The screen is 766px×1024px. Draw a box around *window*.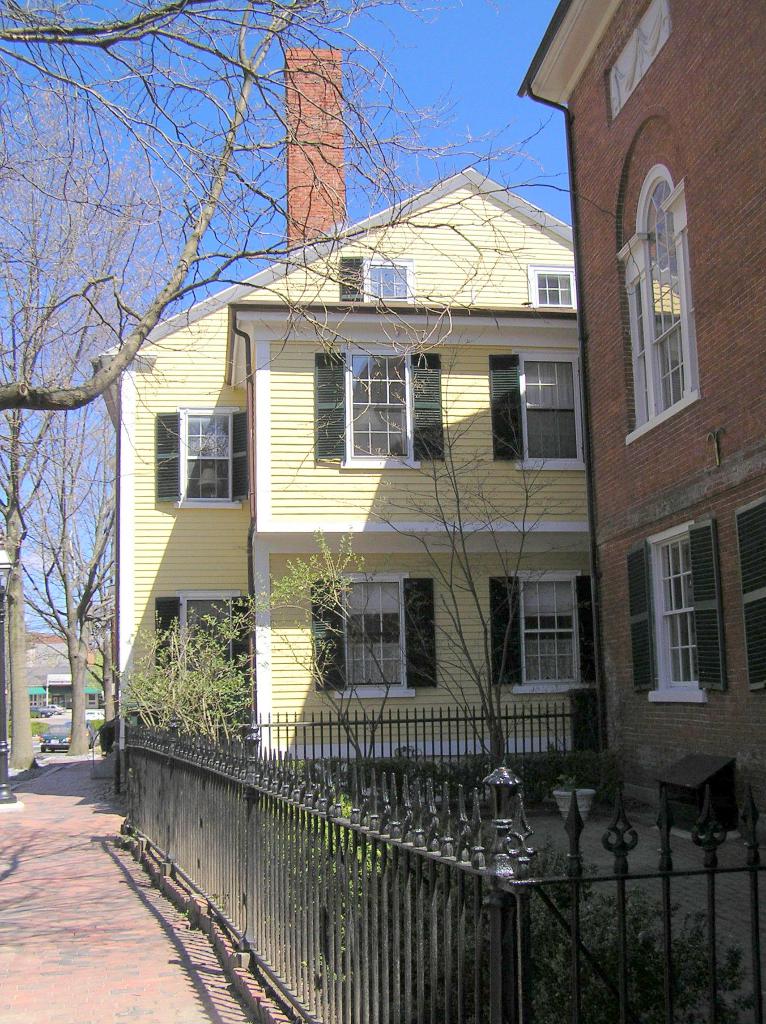
left=610, top=137, right=708, bottom=443.
